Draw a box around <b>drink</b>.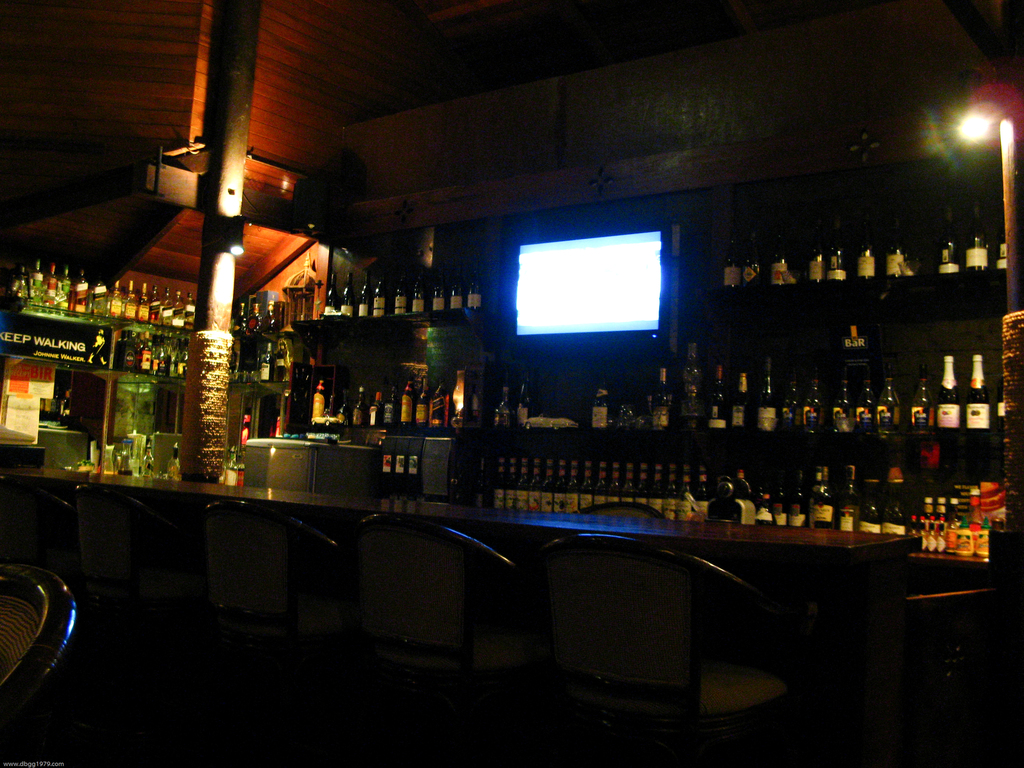
{"x1": 968, "y1": 211, "x2": 986, "y2": 271}.
